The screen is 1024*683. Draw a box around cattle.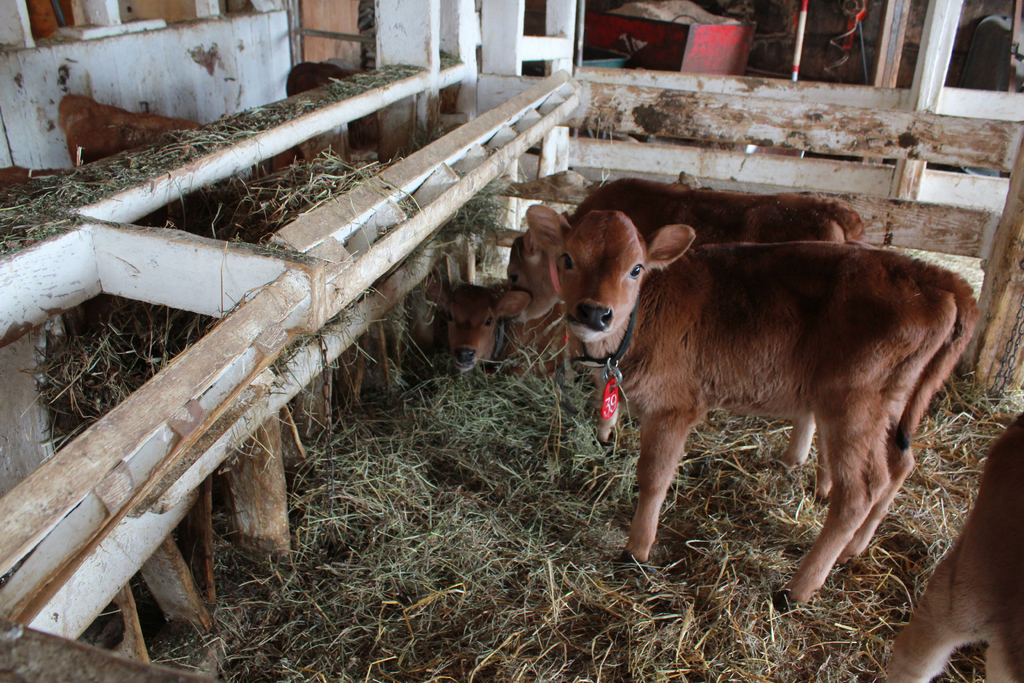
{"left": 422, "top": 278, "right": 580, "bottom": 374}.
